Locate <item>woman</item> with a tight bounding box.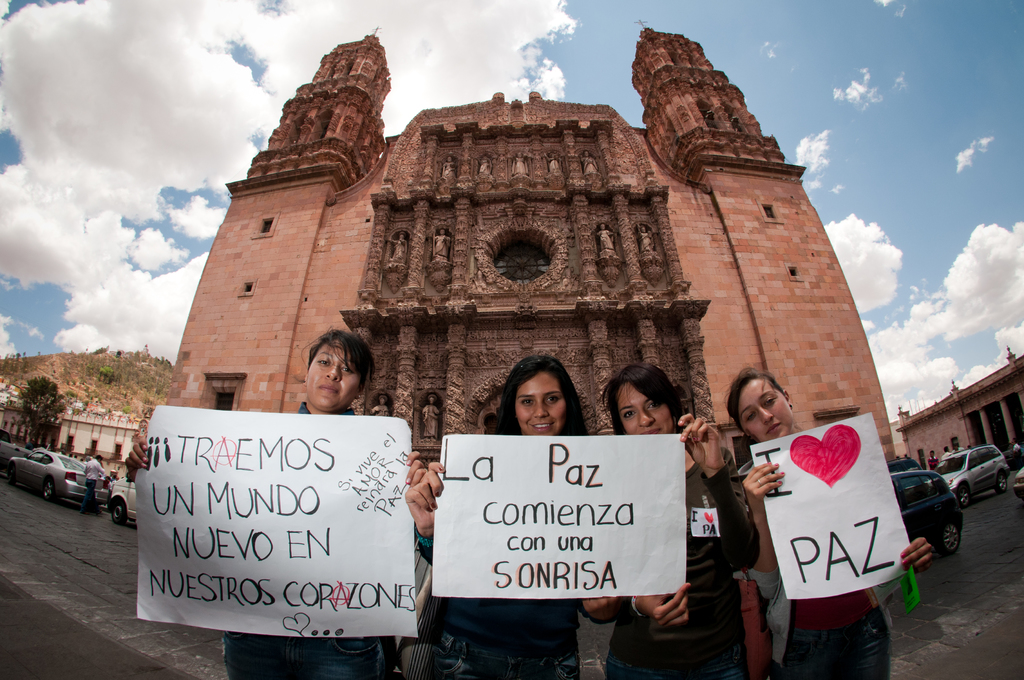
x1=600 y1=360 x2=761 y2=679.
